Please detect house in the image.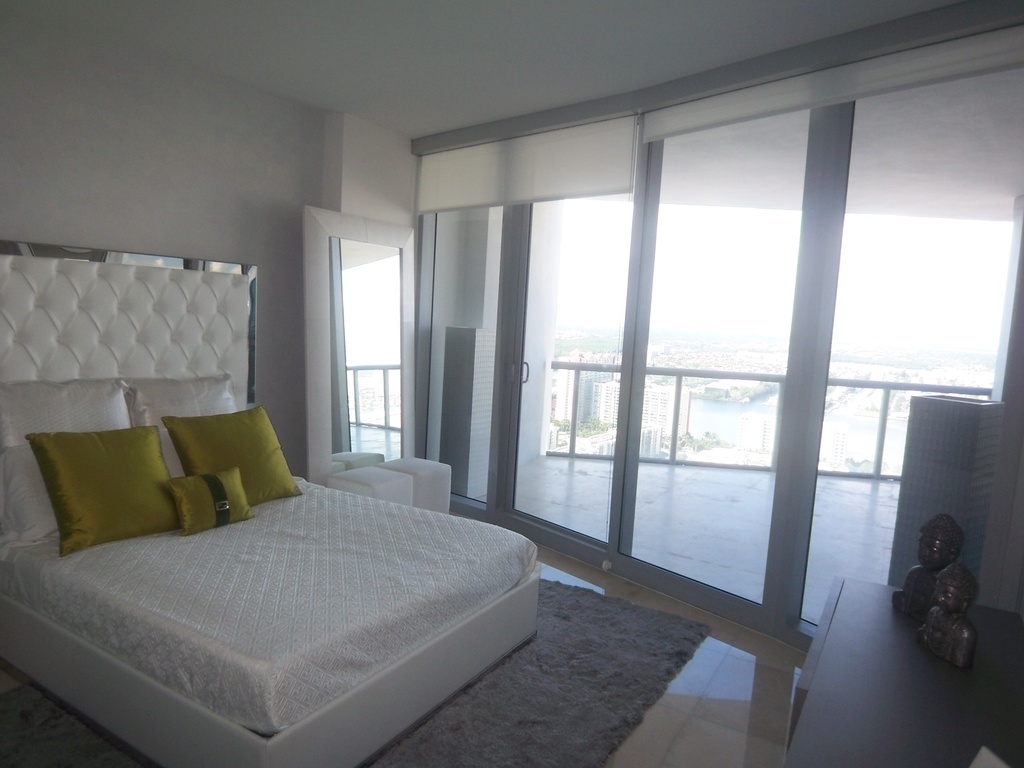
locate(0, 0, 1023, 765).
